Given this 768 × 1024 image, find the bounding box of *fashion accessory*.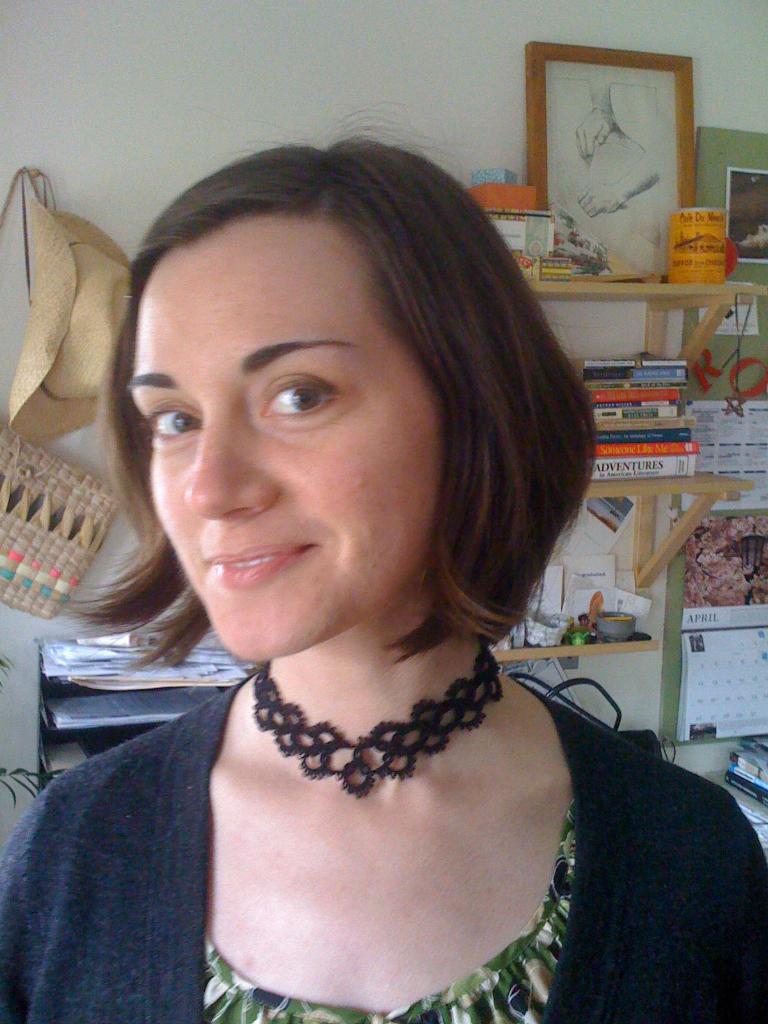
252 636 503 803.
